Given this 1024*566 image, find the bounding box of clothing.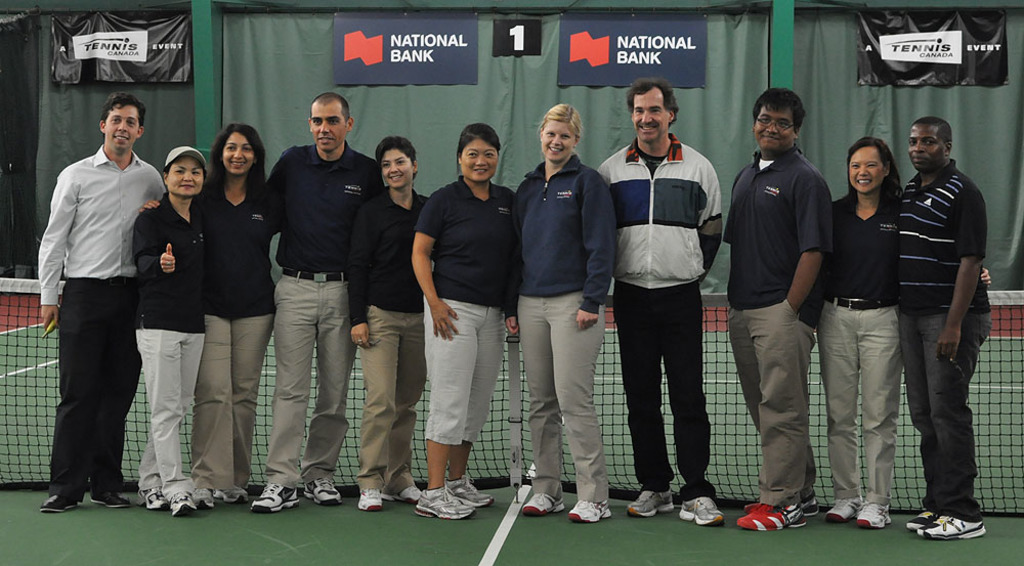
<bbox>203, 176, 278, 496</bbox>.
